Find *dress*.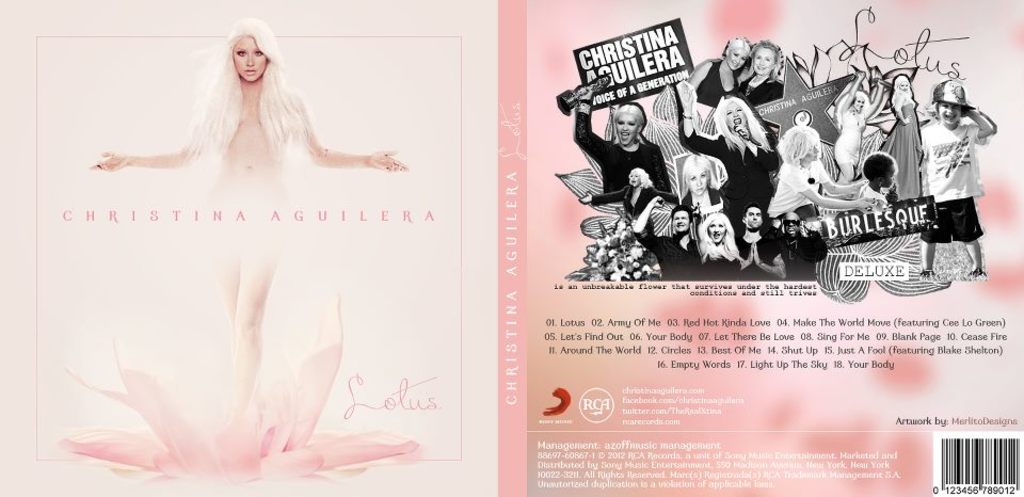
834 112 859 163.
